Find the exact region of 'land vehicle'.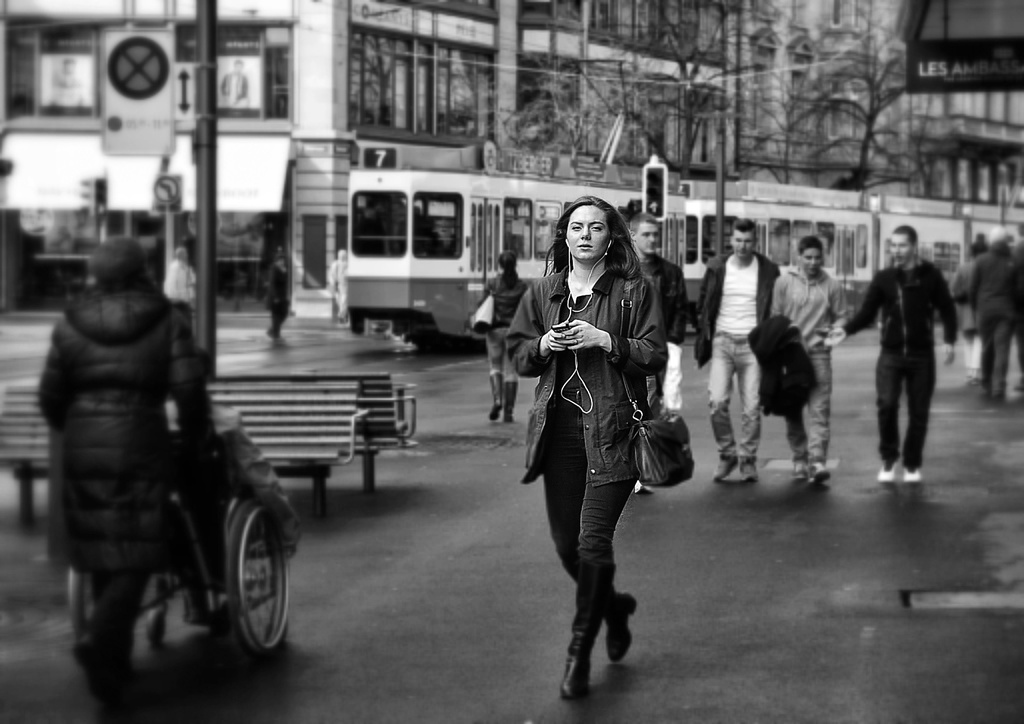
Exact region: region(344, 163, 1023, 346).
